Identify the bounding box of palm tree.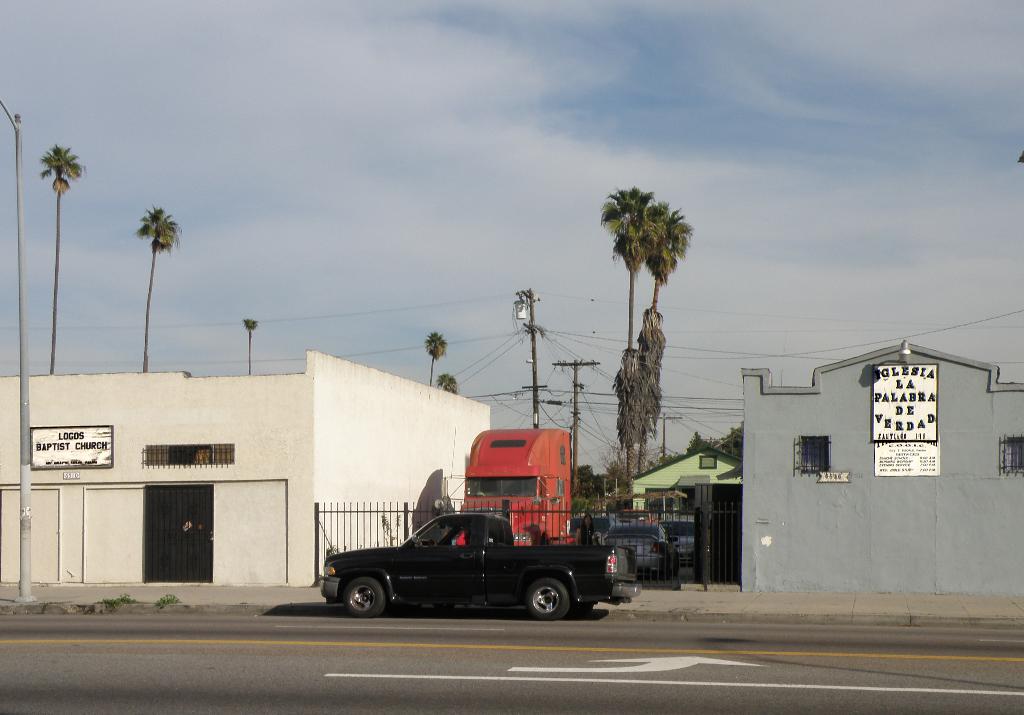
<box>600,201,694,507</box>.
